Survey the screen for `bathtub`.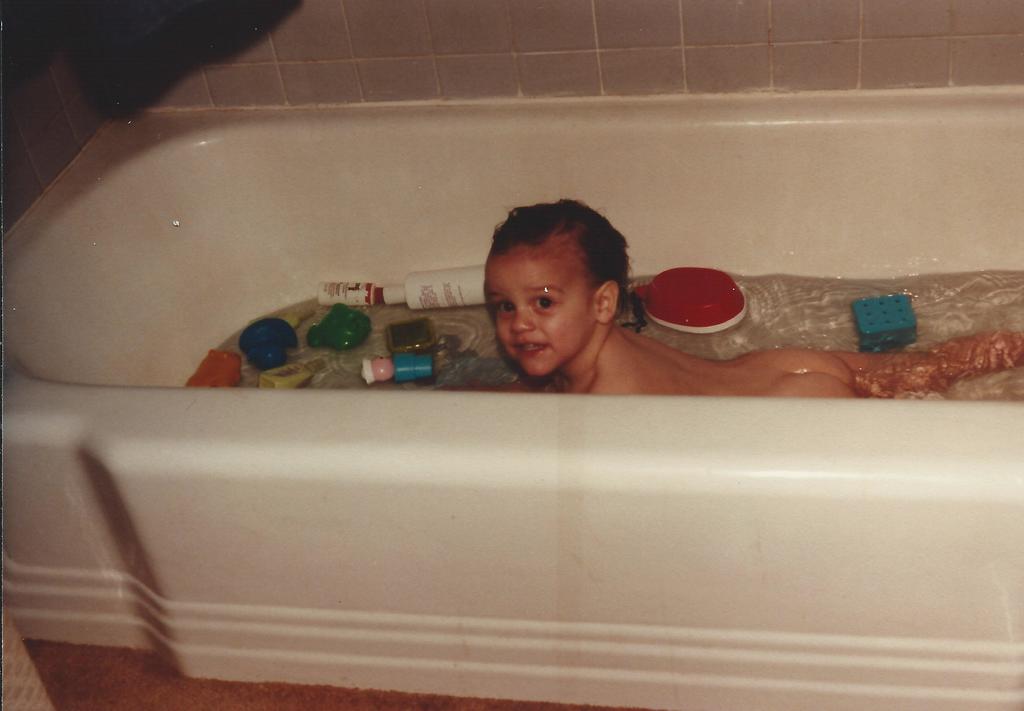
Survey found: [x1=0, y1=110, x2=1023, y2=710].
